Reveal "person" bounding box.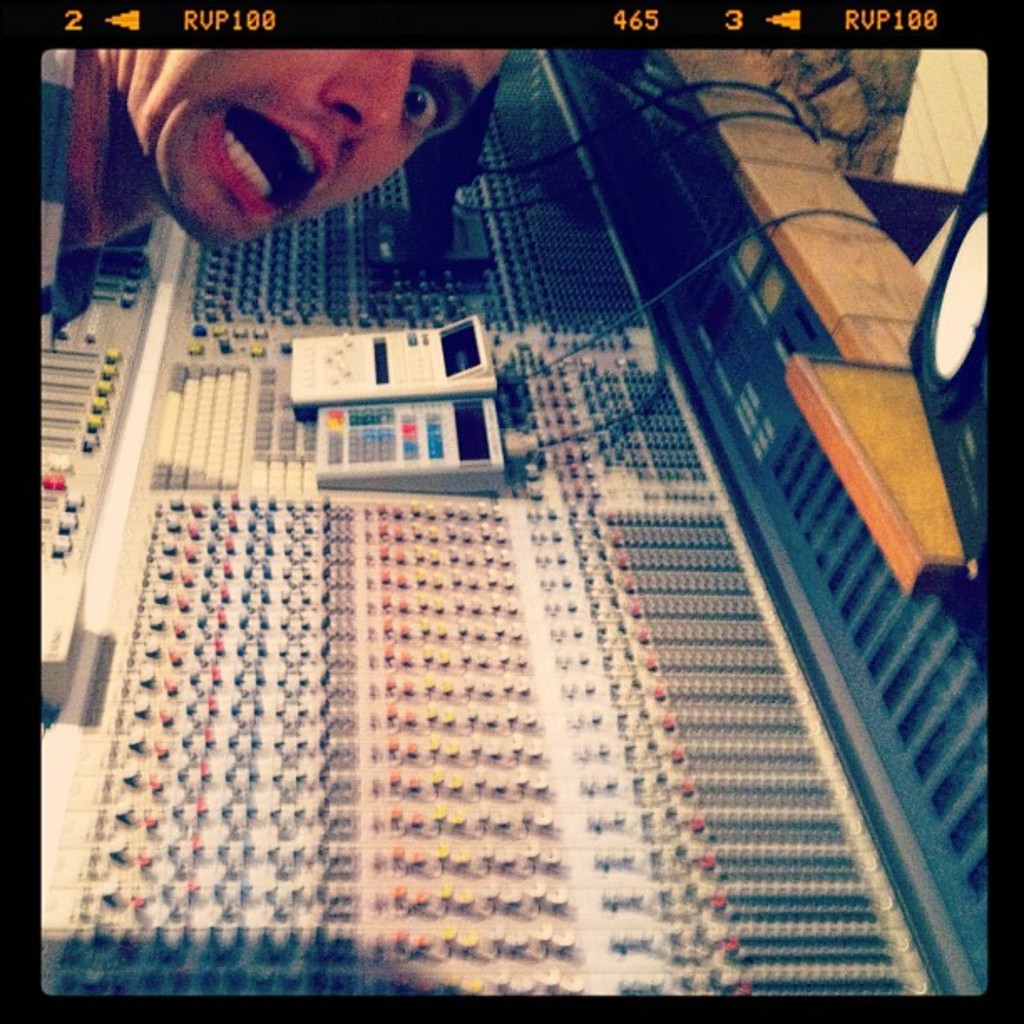
Revealed: x1=69, y1=38, x2=520, y2=336.
